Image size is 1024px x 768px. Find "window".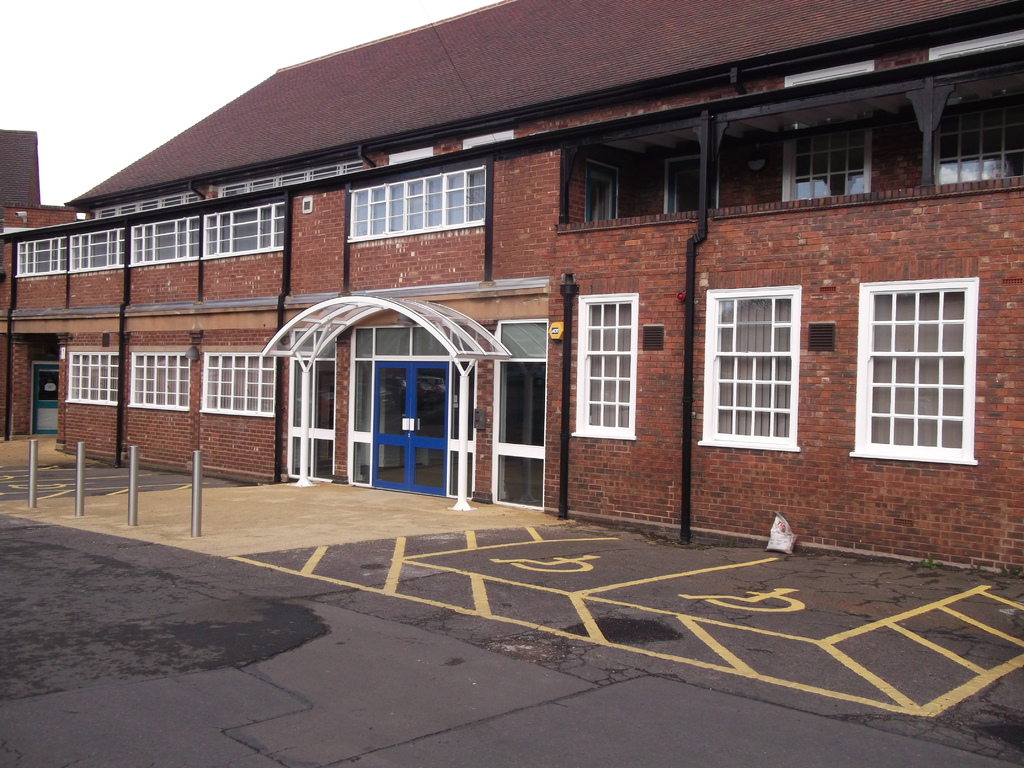
<region>131, 354, 189, 410</region>.
